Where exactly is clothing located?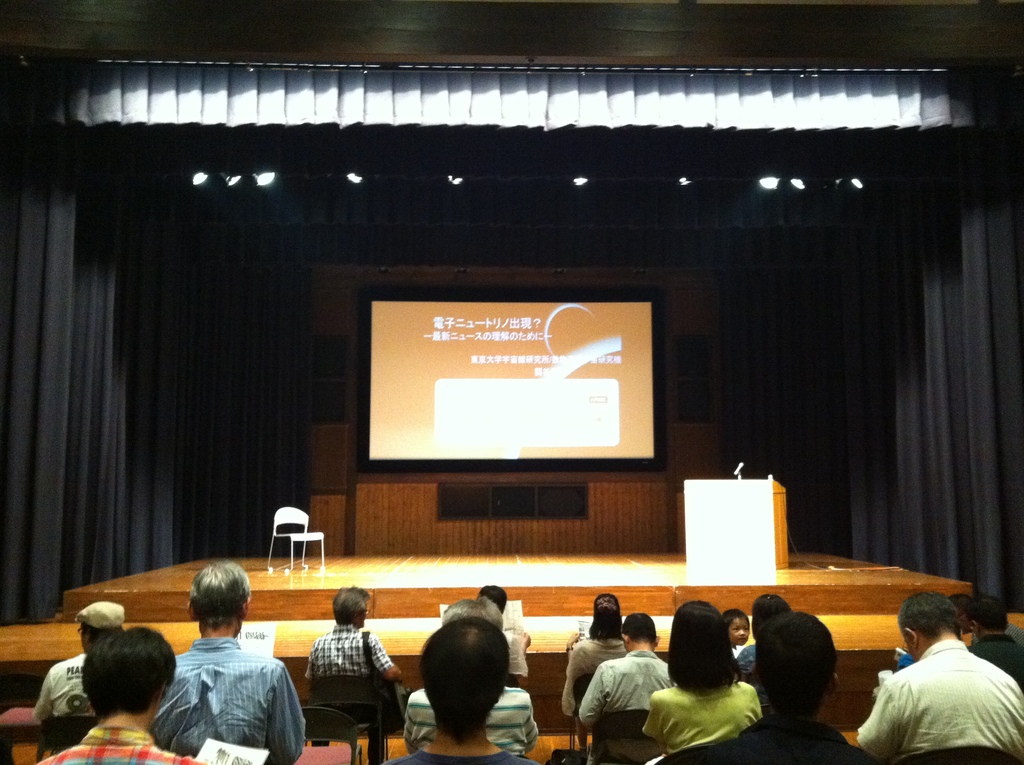
Its bounding box is {"left": 734, "top": 643, "right": 762, "bottom": 677}.
